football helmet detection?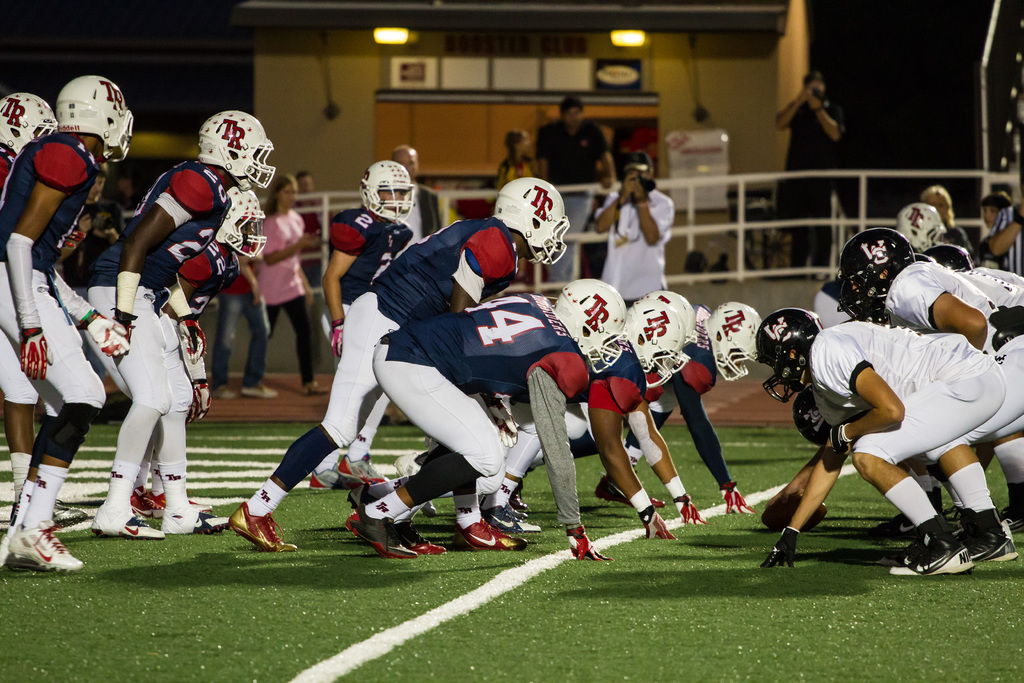
bbox=(0, 89, 65, 167)
